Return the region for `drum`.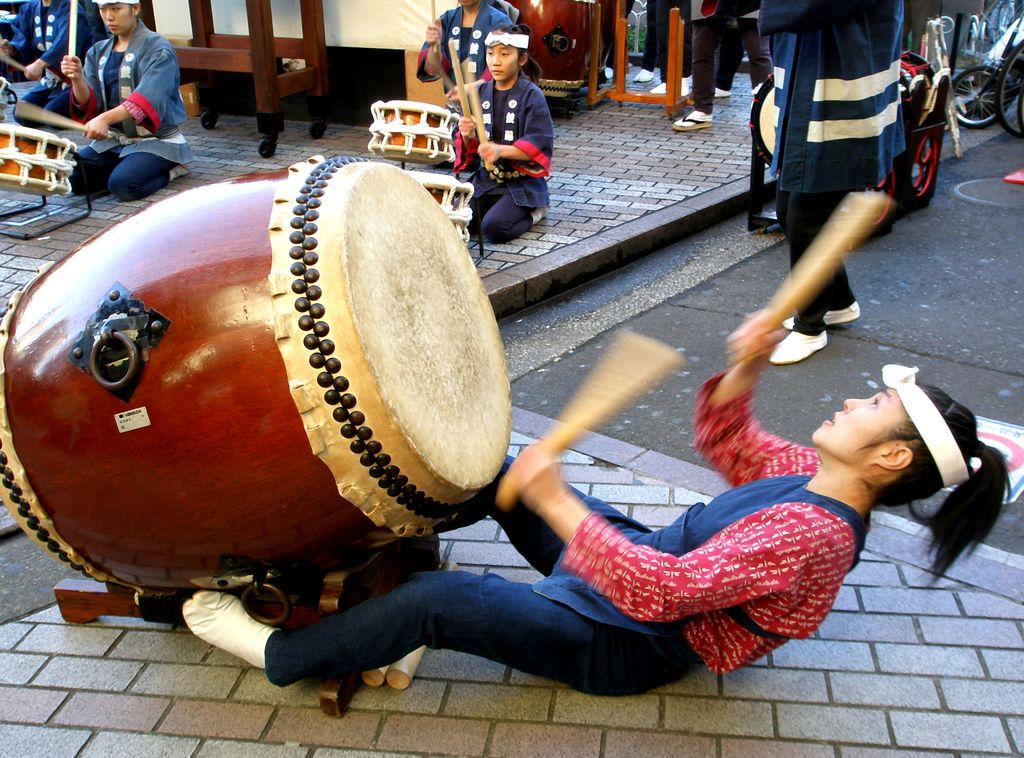
bbox=(406, 173, 474, 238).
